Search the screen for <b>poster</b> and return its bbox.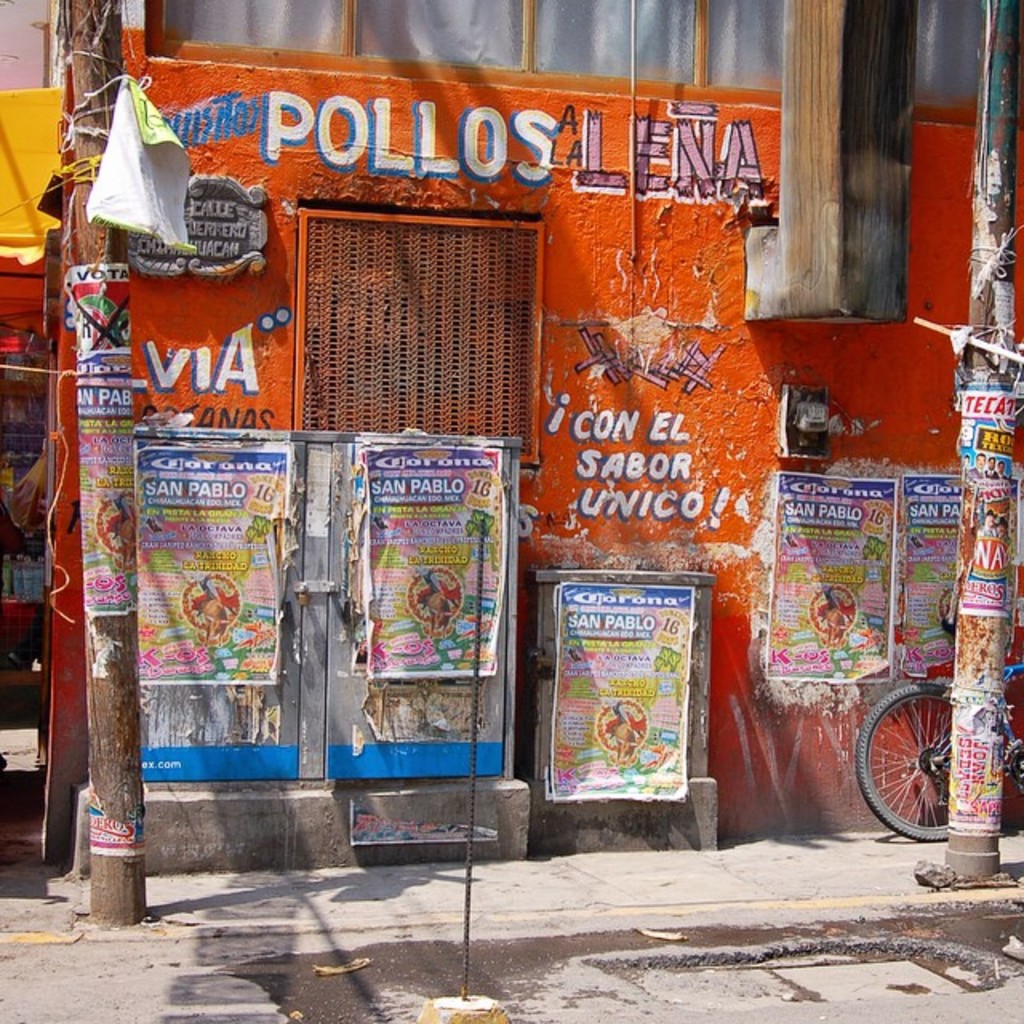
Found: [left=898, top=472, right=960, bottom=672].
